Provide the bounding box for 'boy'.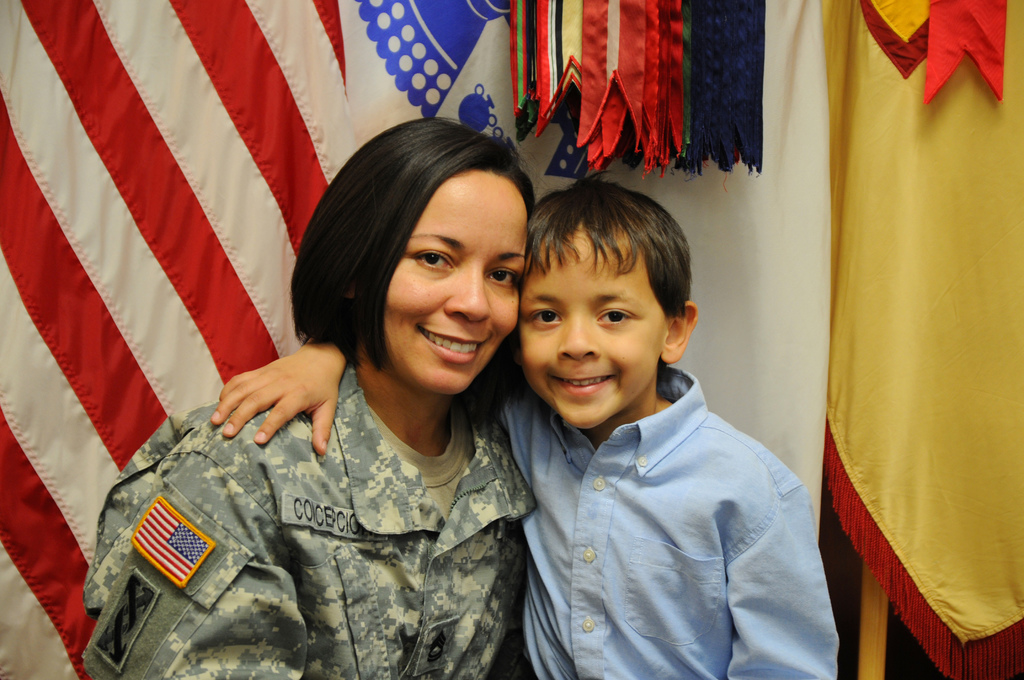
pyautogui.locateOnScreen(205, 172, 844, 679).
